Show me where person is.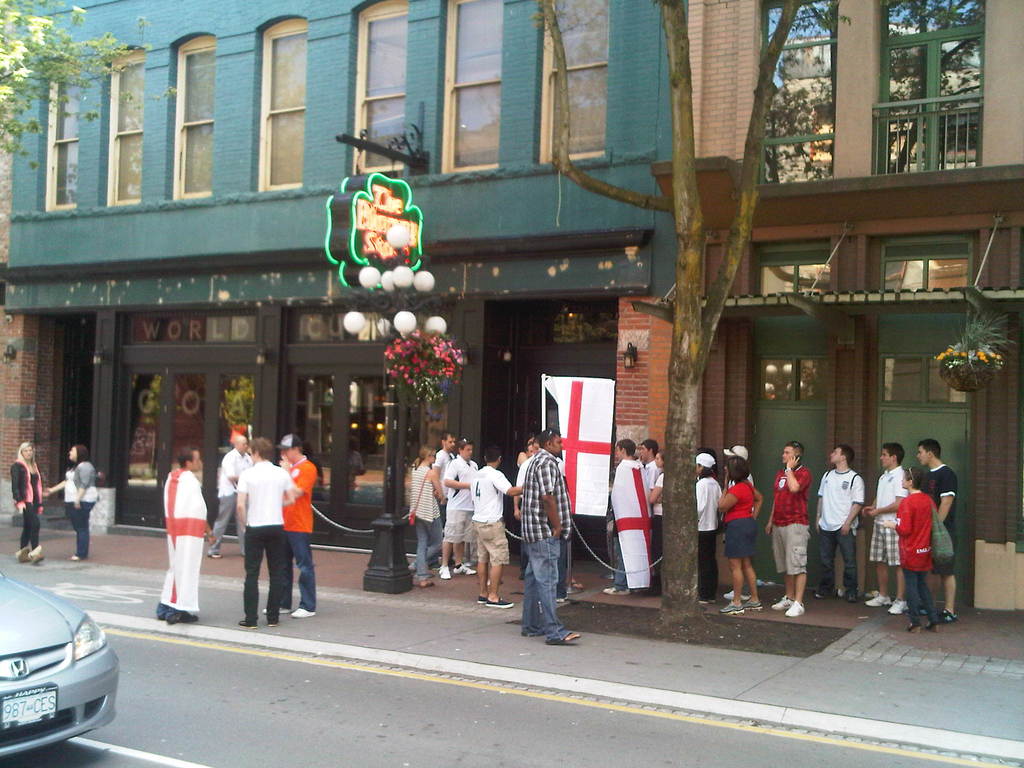
person is at 428/428/458/573.
